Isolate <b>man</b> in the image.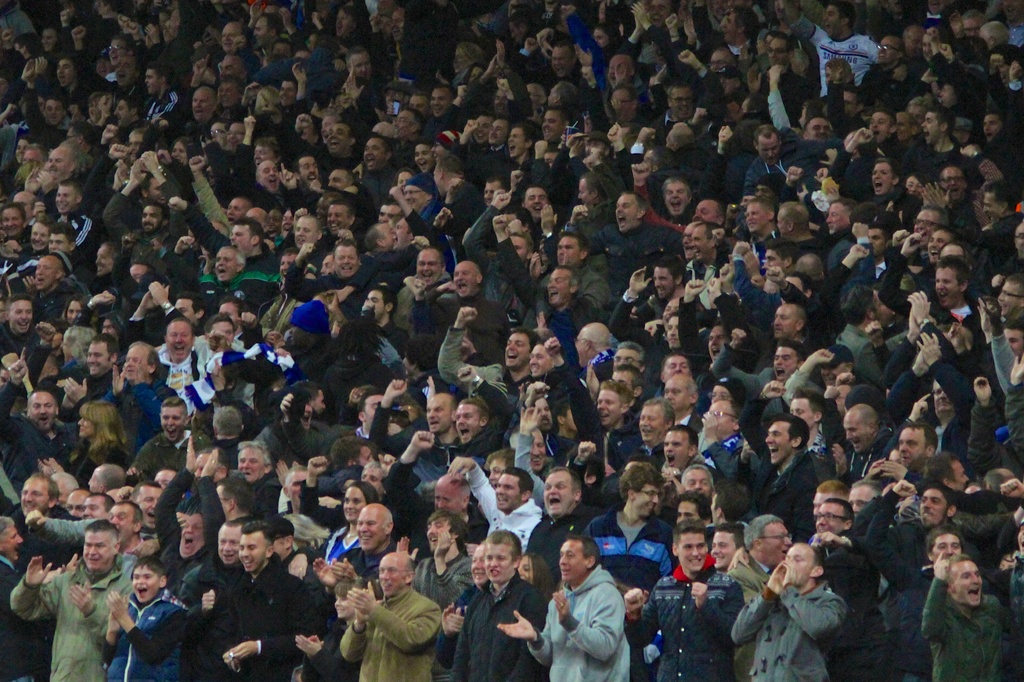
Isolated region: left=177, top=523, right=244, bottom=681.
